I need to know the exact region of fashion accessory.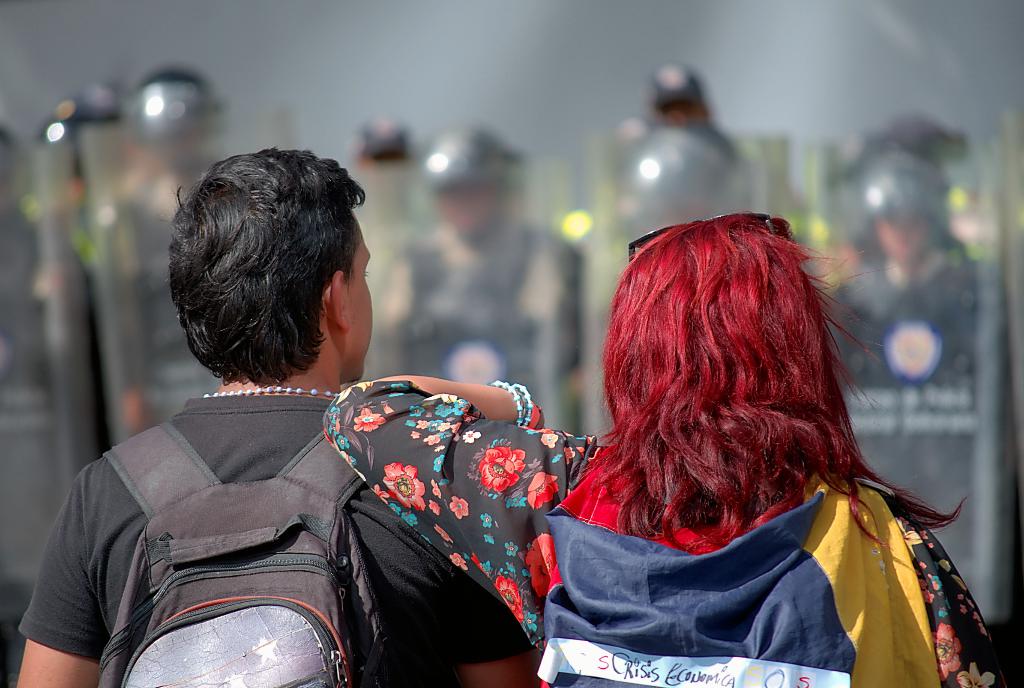
Region: [626, 212, 776, 264].
